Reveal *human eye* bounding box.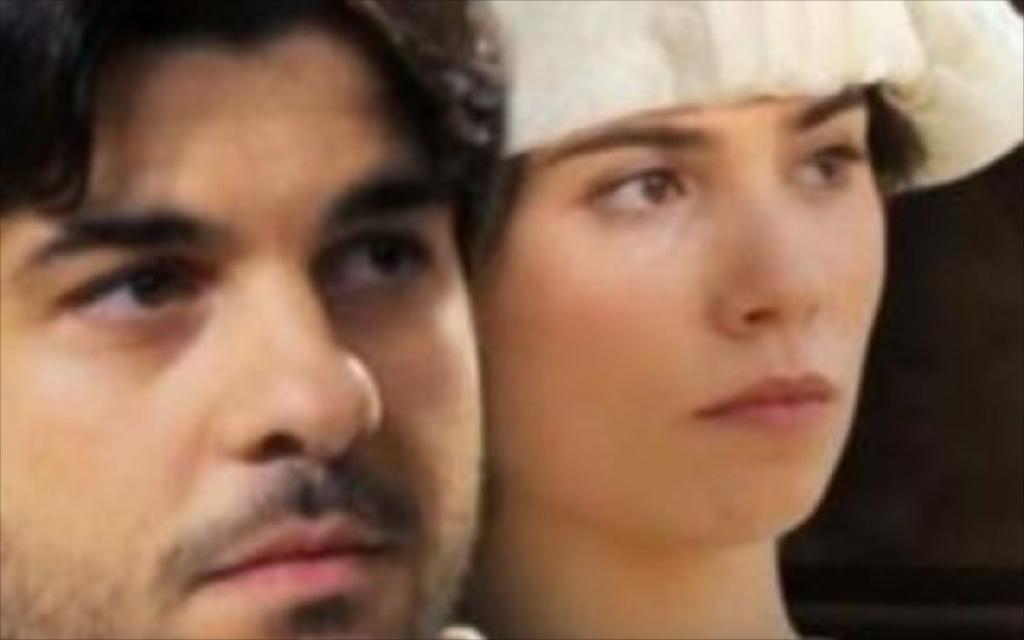
Revealed: (left=582, top=163, right=688, bottom=218).
